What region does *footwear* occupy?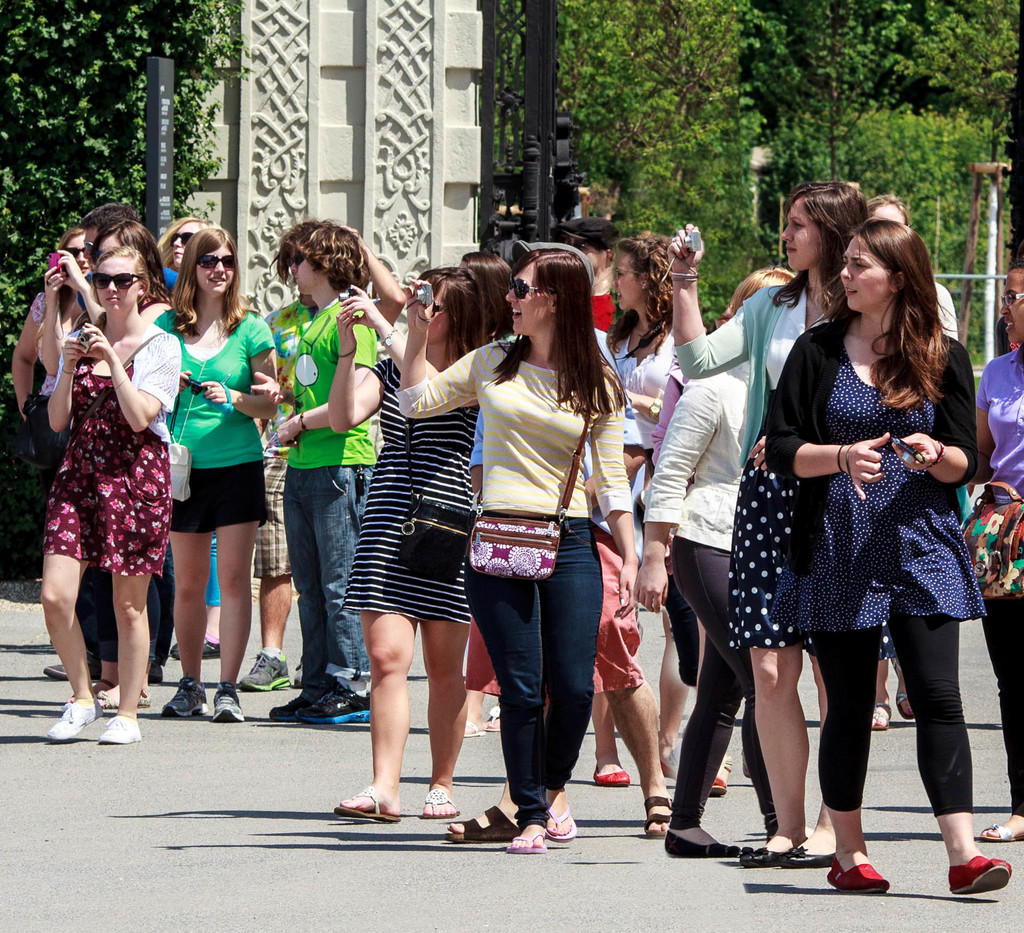
(333, 779, 402, 824).
